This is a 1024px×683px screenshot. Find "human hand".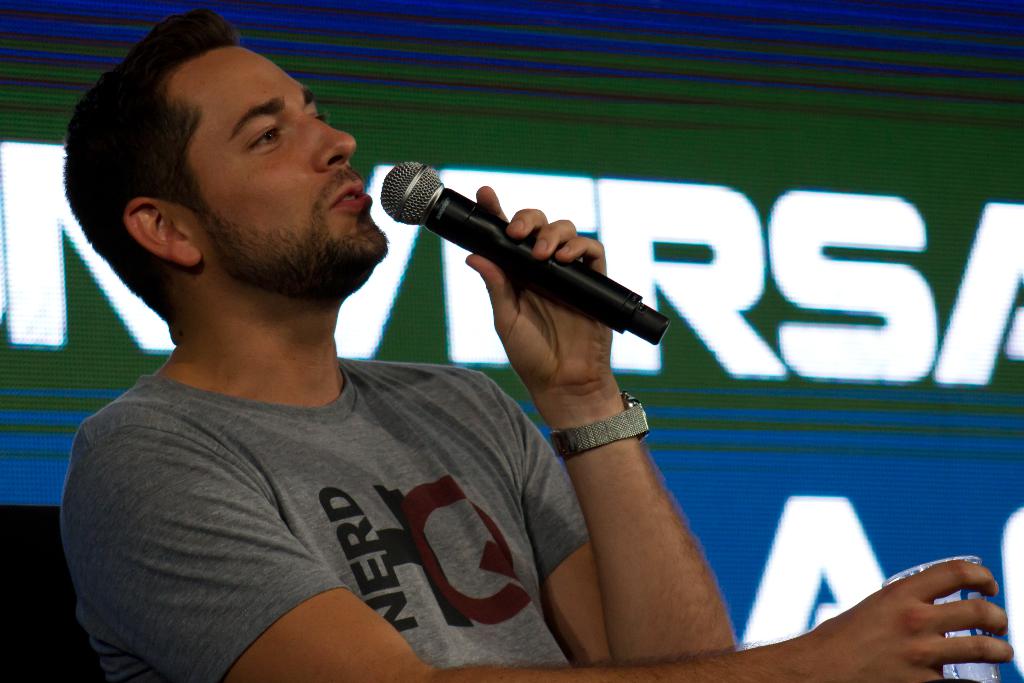
Bounding box: 465, 185, 616, 391.
